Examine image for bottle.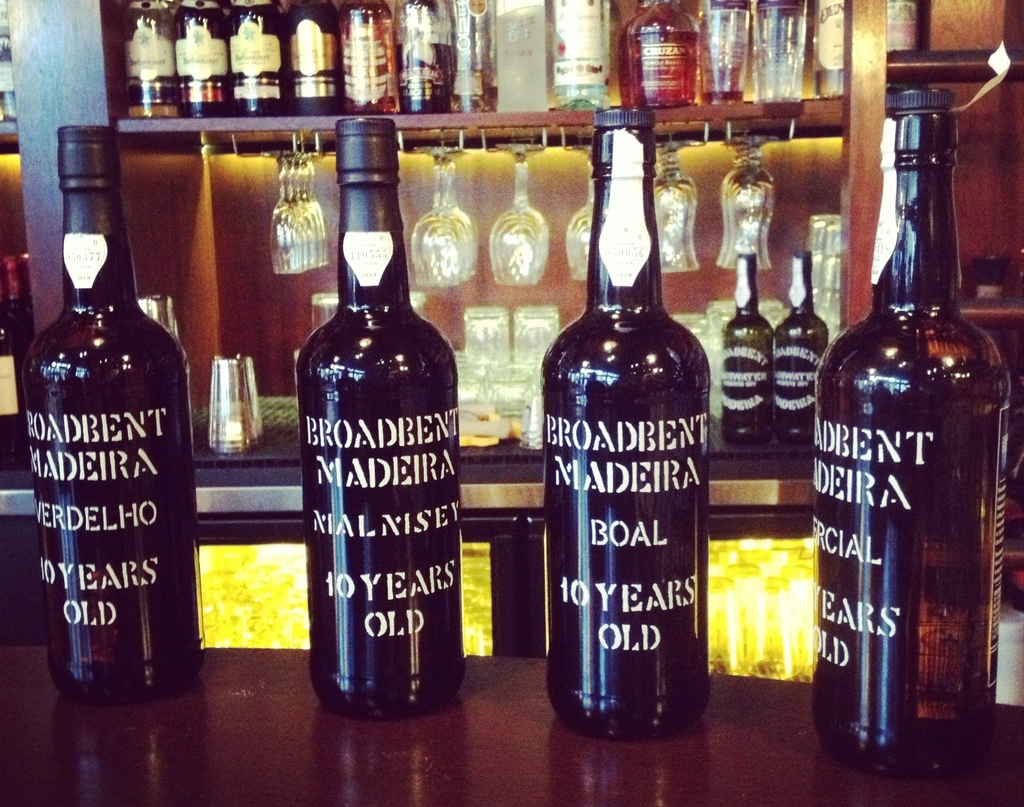
Examination result: box=[547, 1, 609, 98].
